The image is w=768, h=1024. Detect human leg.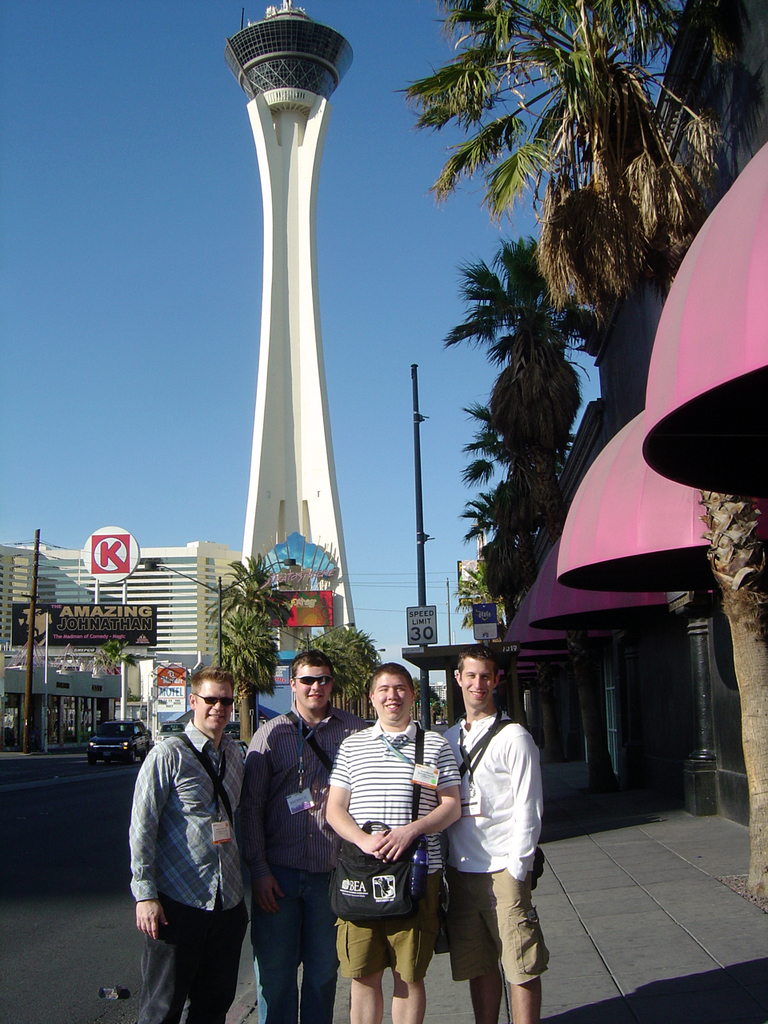
Detection: (left=383, top=876, right=438, bottom=1023).
